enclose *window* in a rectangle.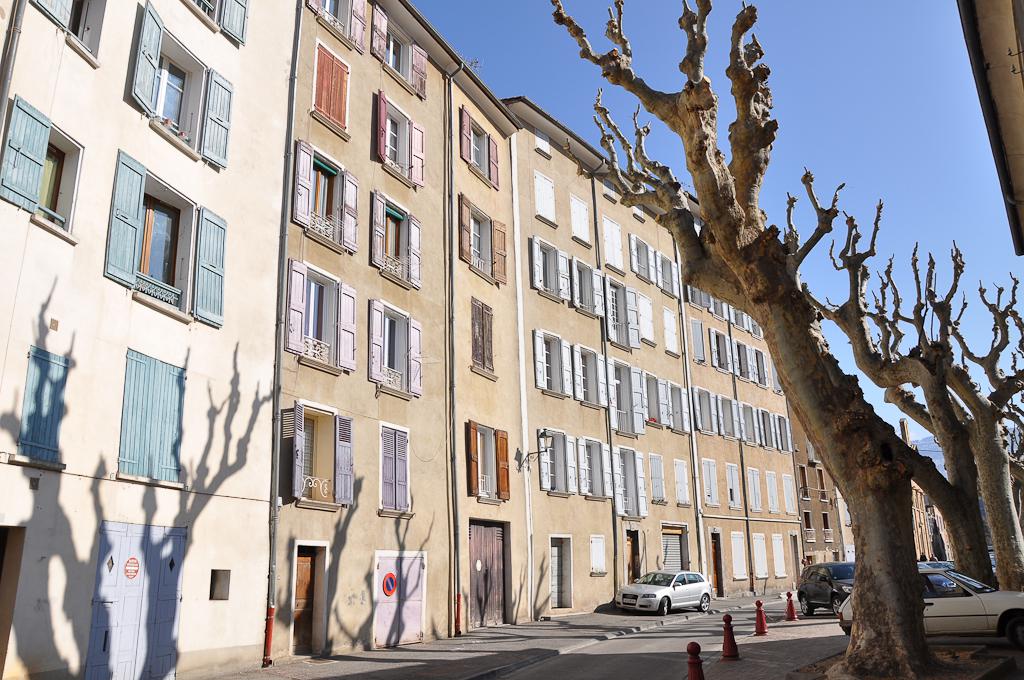
{"x1": 297, "y1": 394, "x2": 344, "y2": 510}.
